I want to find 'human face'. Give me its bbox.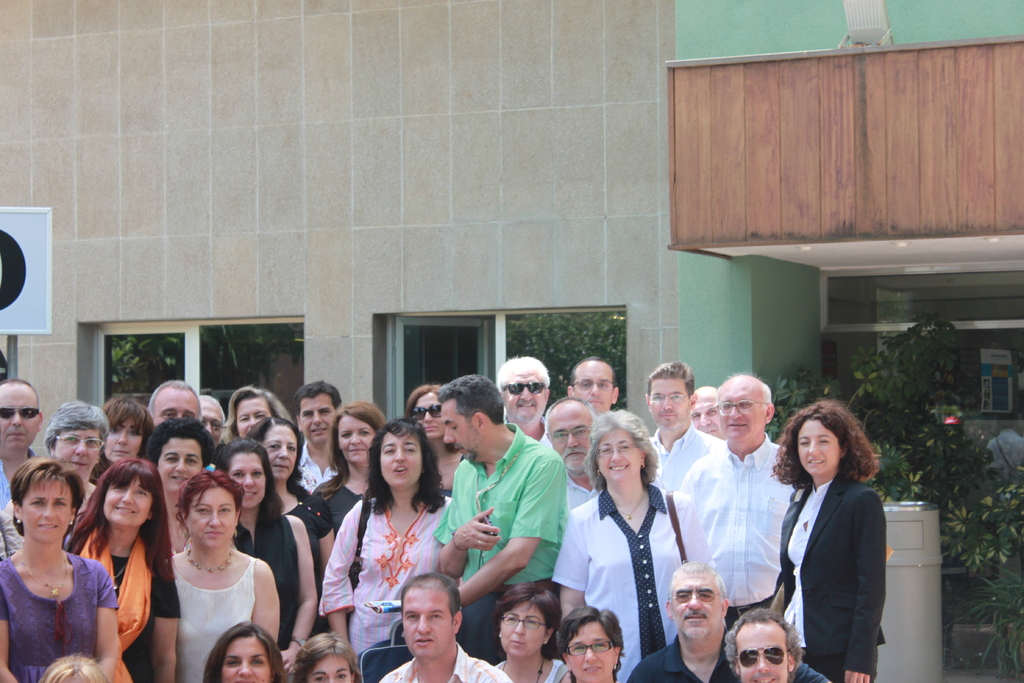
select_region(496, 596, 550, 659).
